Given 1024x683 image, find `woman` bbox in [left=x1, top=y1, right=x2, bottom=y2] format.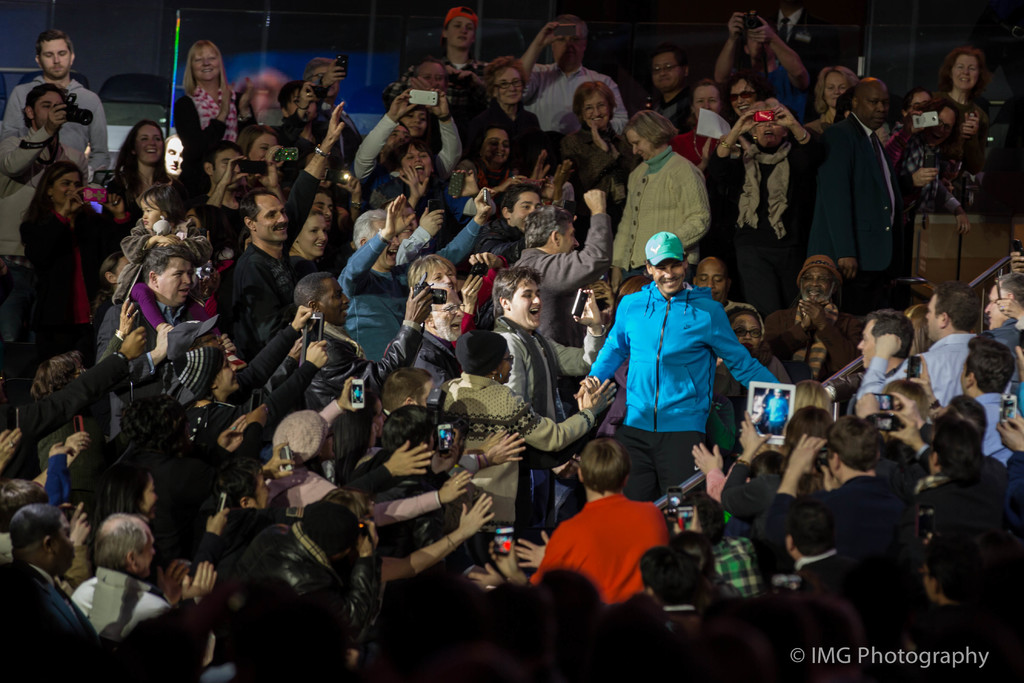
[left=264, top=75, right=336, bottom=216].
